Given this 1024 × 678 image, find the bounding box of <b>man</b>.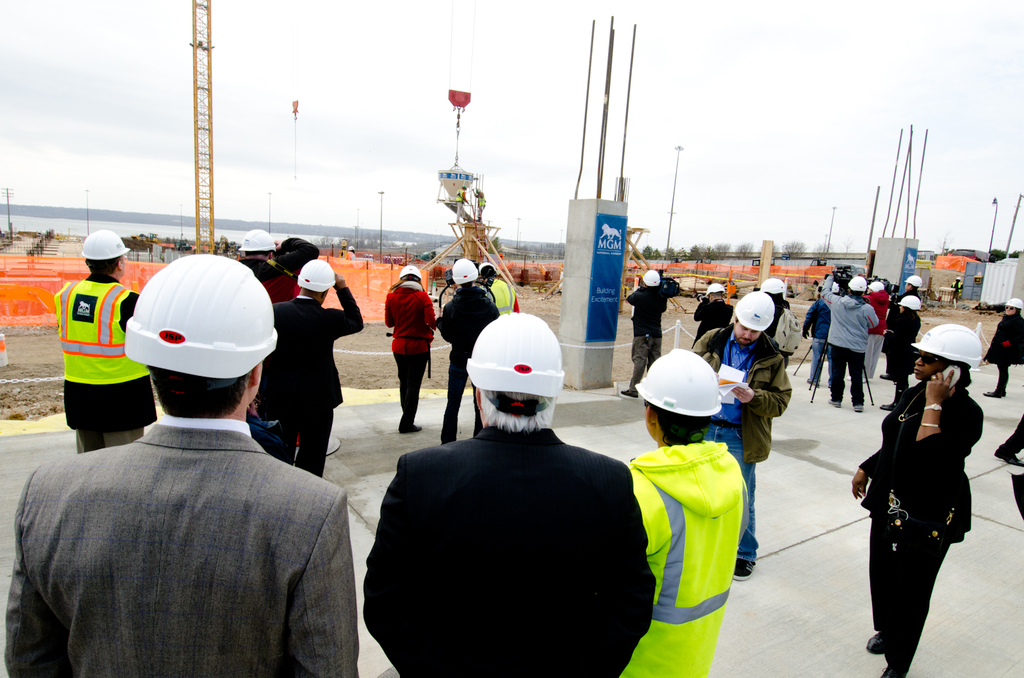
l=617, t=266, r=680, b=402.
